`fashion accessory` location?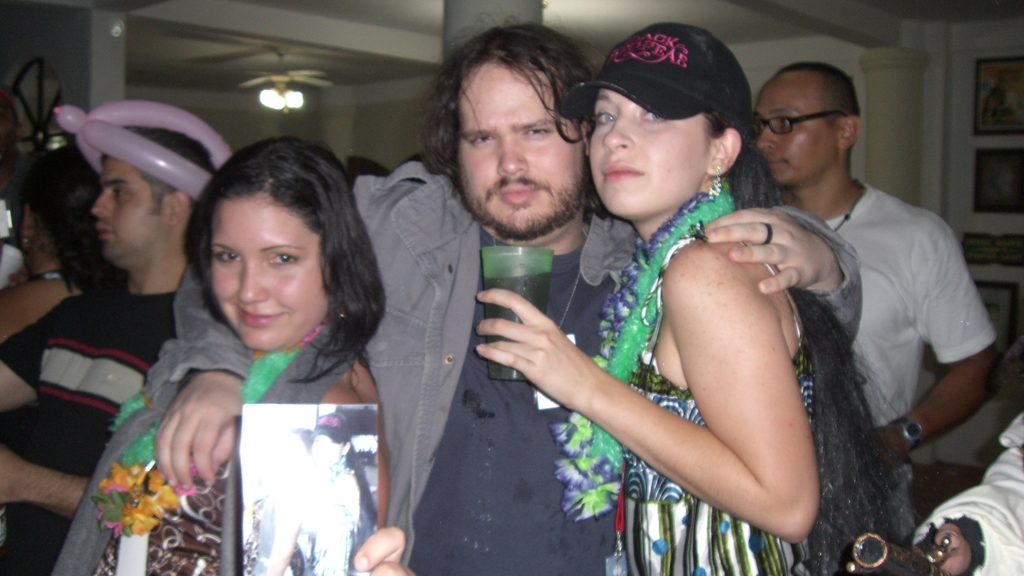
left=310, top=410, right=350, bottom=440
